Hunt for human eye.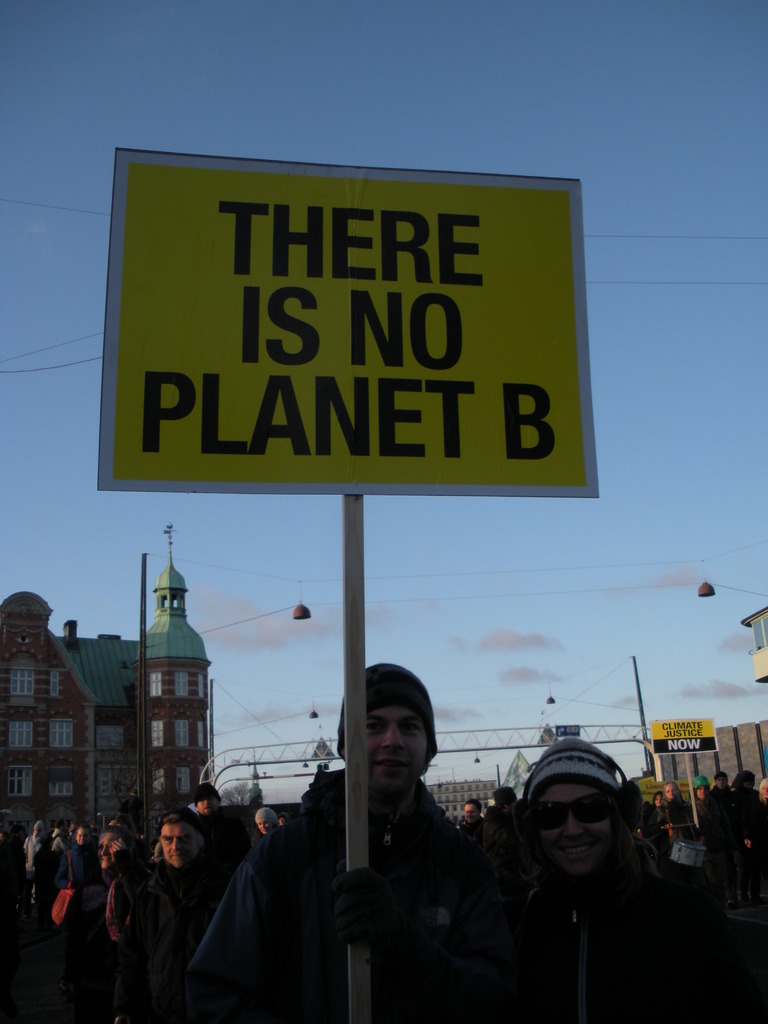
Hunted down at 163/836/172/843.
